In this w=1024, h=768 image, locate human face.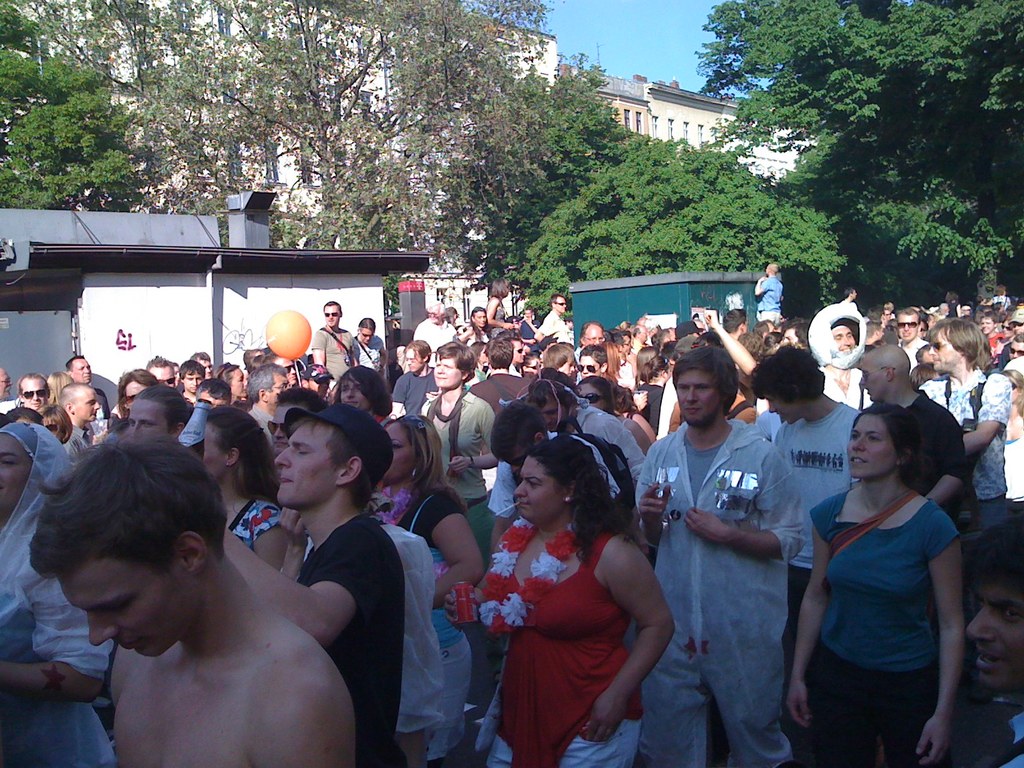
Bounding box: [642, 327, 650, 343].
